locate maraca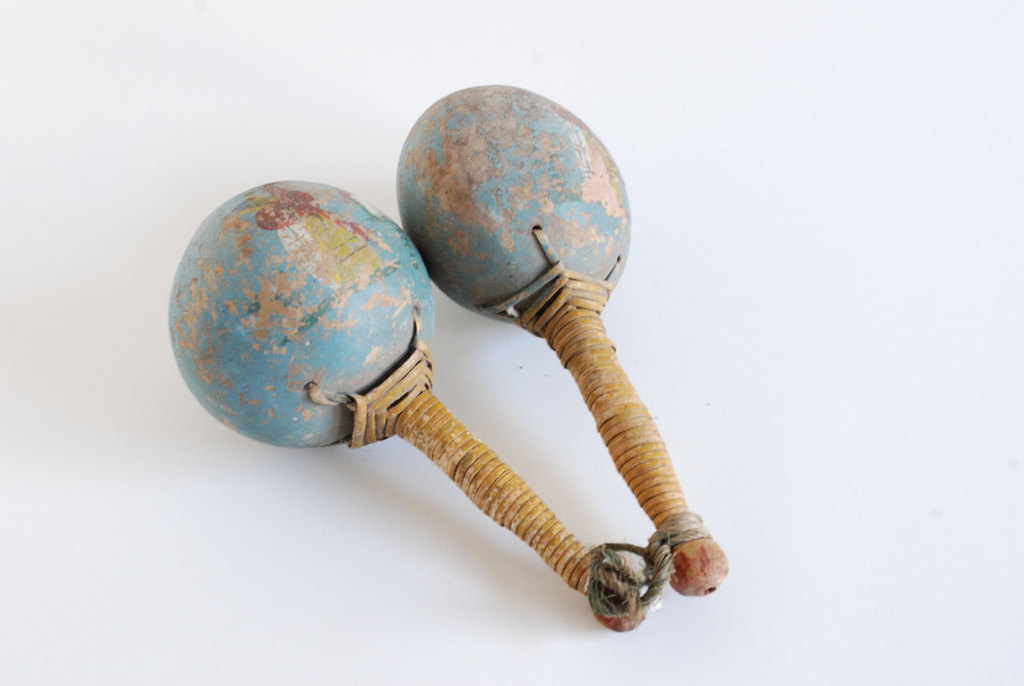
l=166, t=178, r=670, b=627
